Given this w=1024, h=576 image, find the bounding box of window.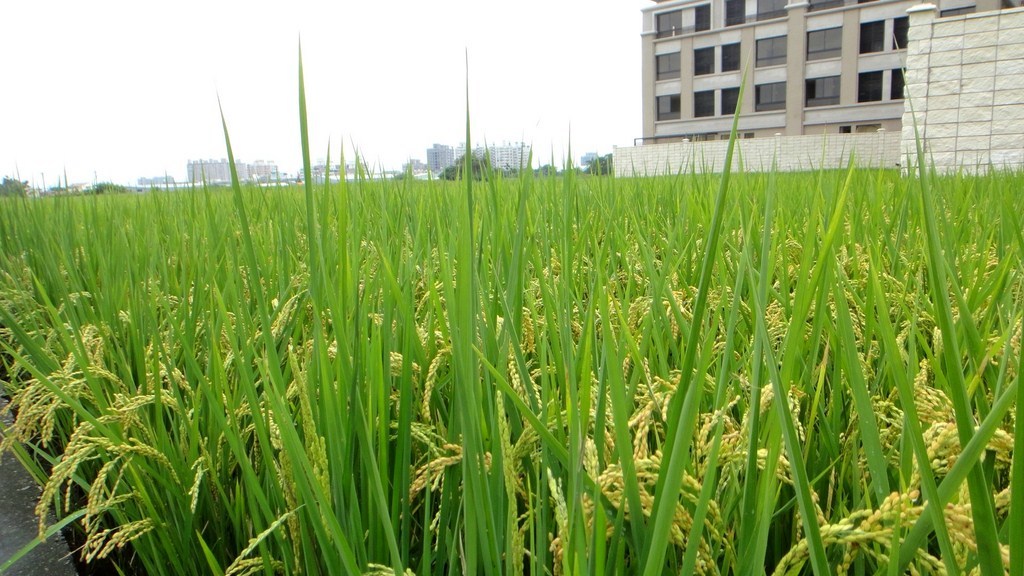
pyautogui.locateOnScreen(859, 21, 883, 55).
